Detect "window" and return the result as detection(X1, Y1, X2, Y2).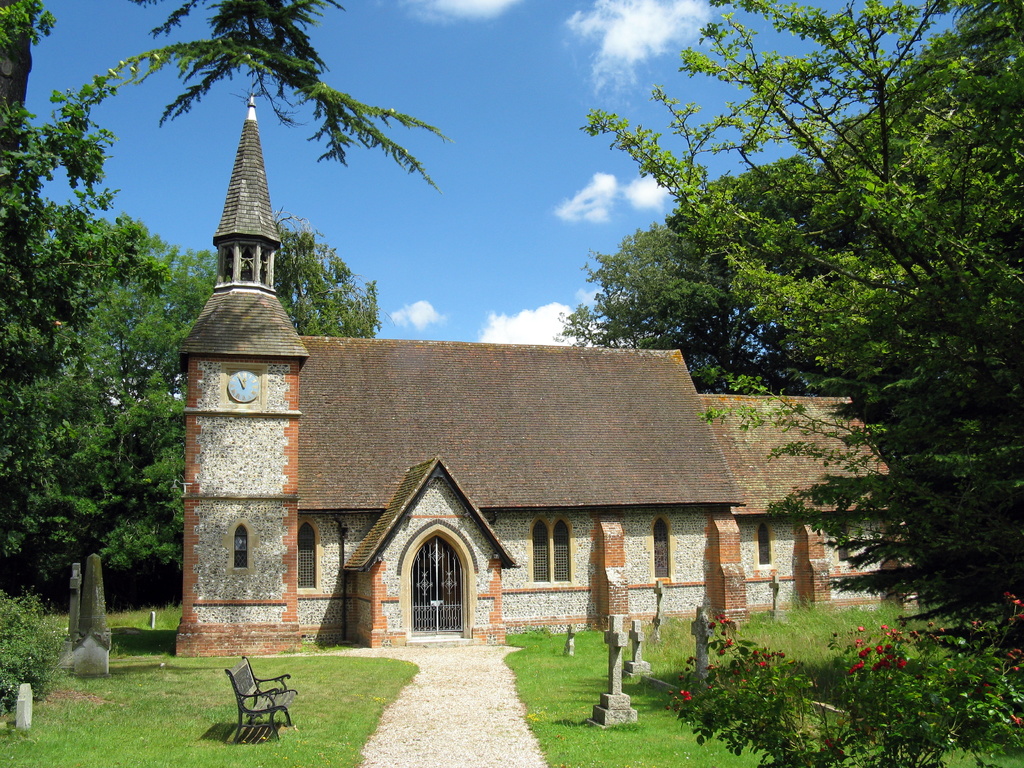
detection(296, 516, 321, 590).
